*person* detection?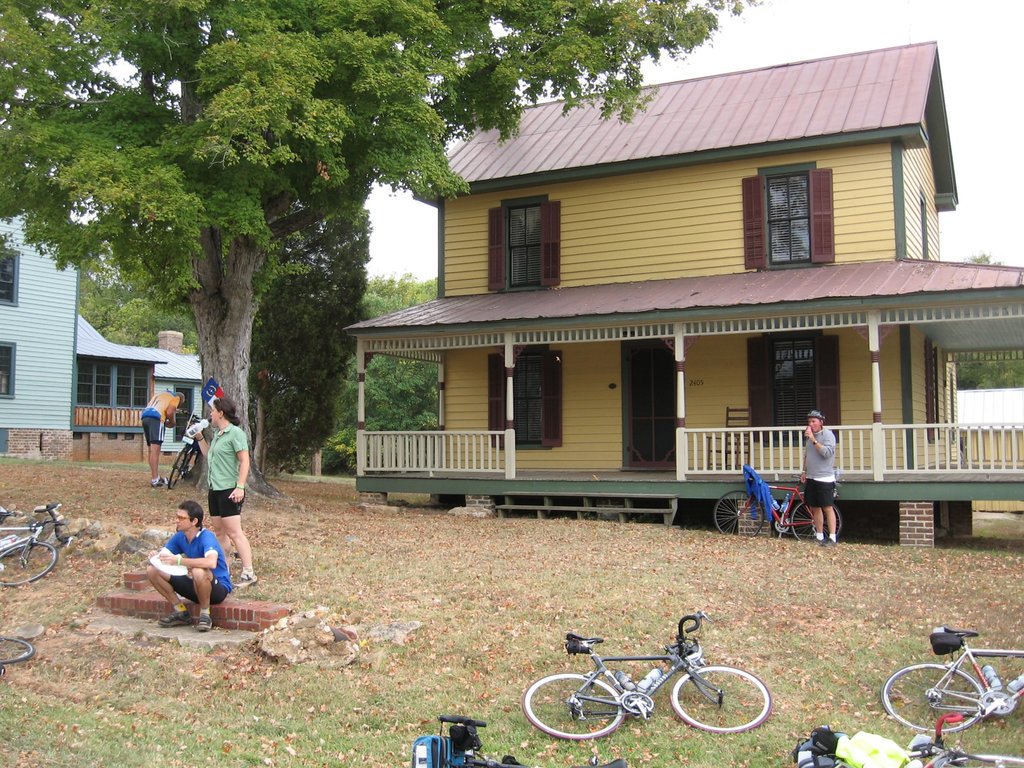
crop(790, 412, 850, 557)
